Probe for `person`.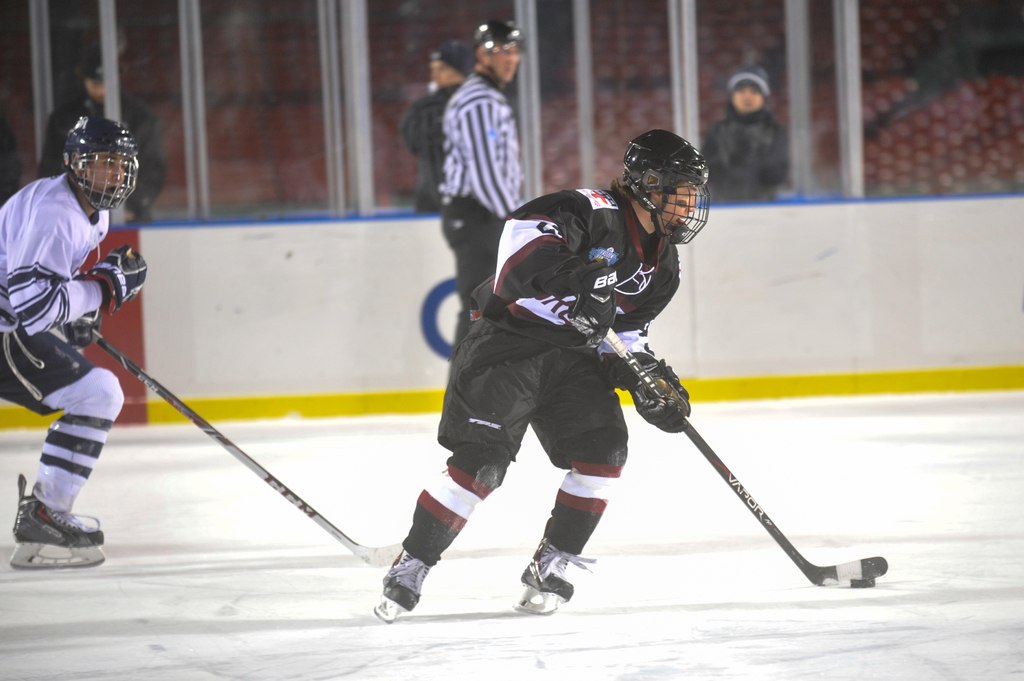
Probe result: <bbox>381, 127, 703, 616</bbox>.
